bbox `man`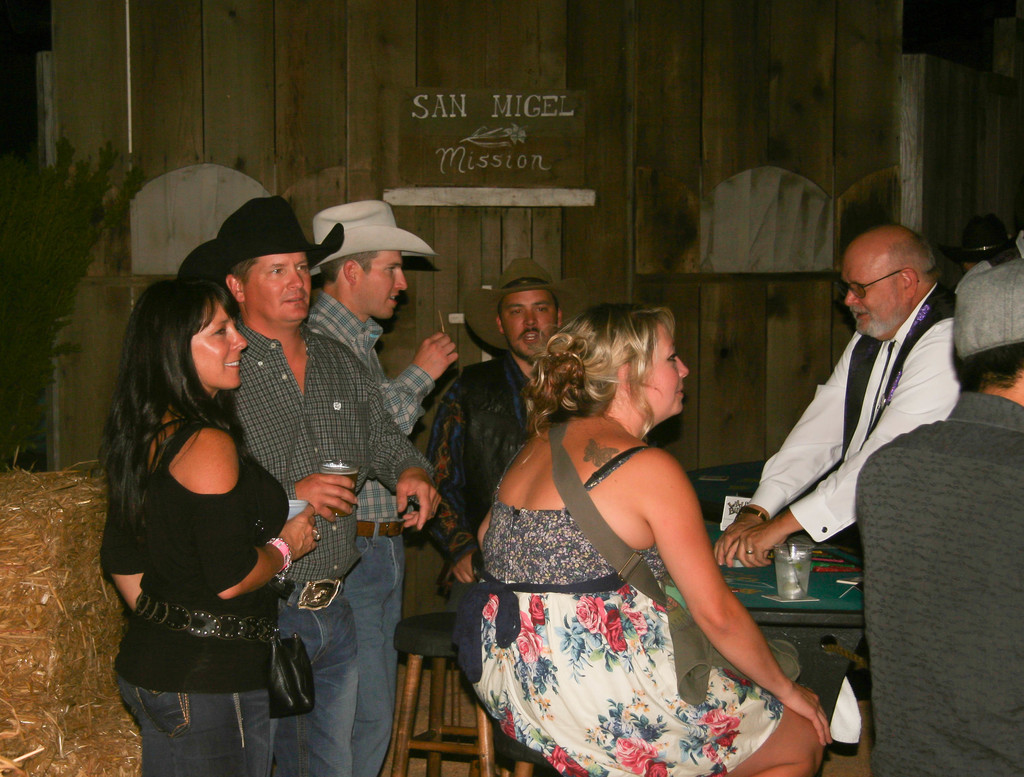
(left=211, top=198, right=443, bottom=776)
